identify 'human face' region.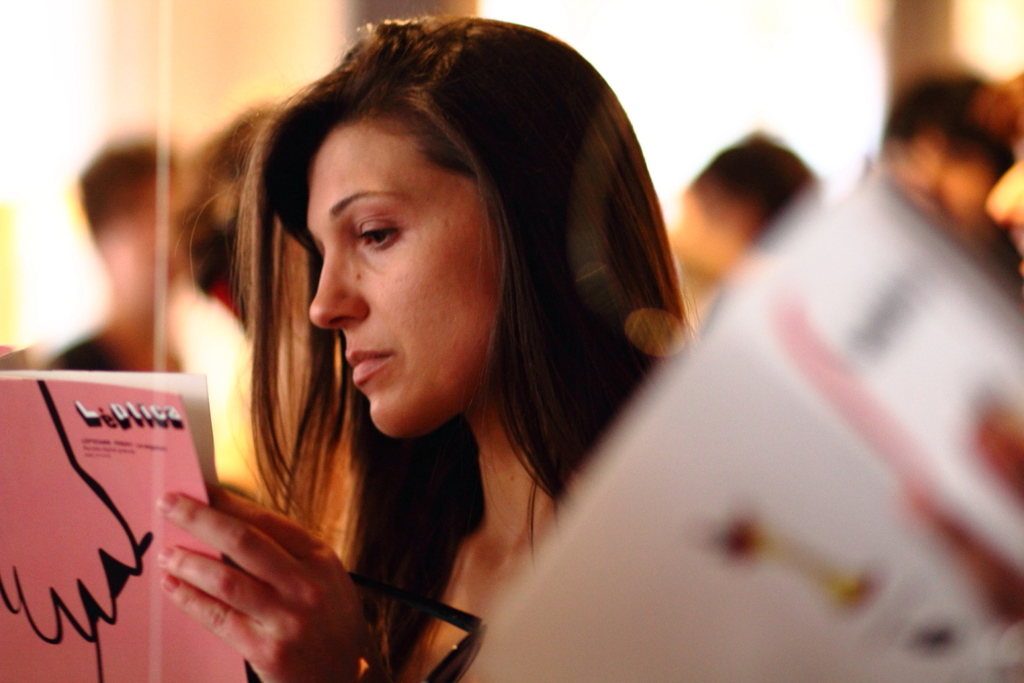
Region: [x1=128, y1=171, x2=182, y2=278].
